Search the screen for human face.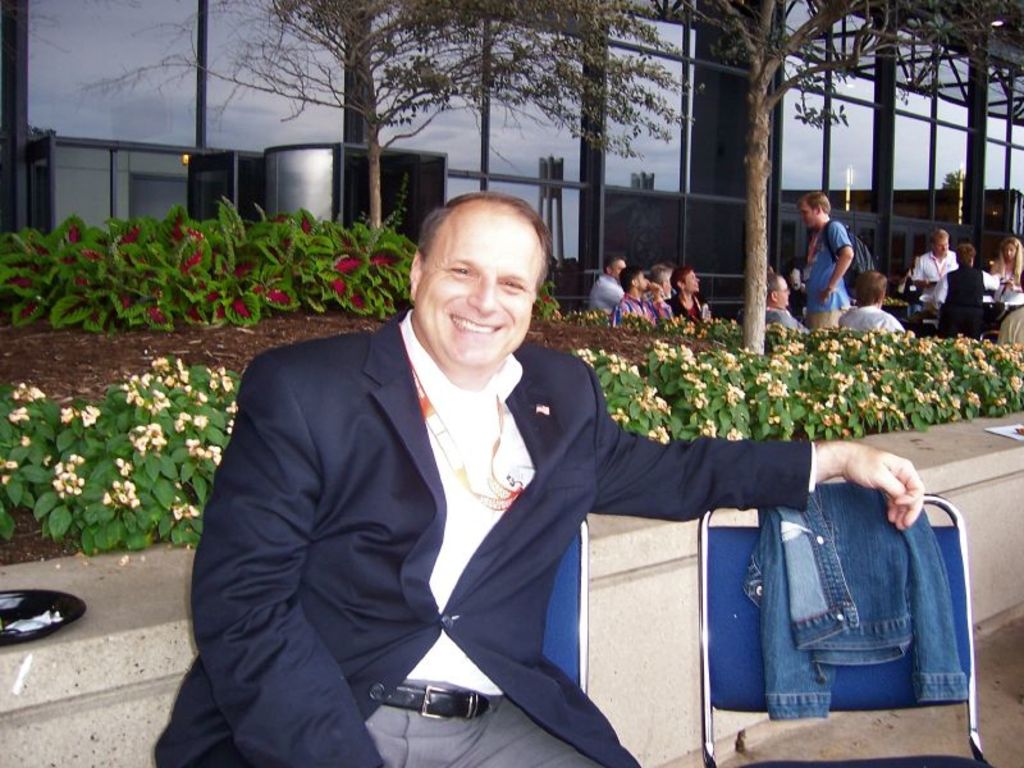
Found at [x1=1004, y1=242, x2=1023, y2=259].
